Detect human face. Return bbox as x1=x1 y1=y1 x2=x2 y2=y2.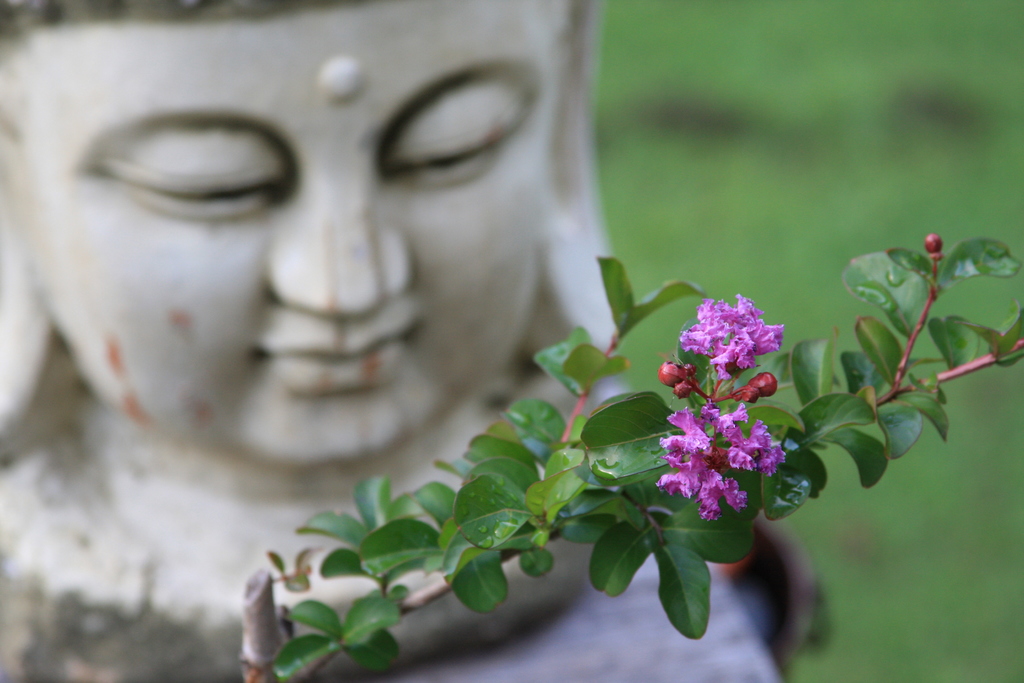
x1=14 y1=17 x2=554 y2=463.
